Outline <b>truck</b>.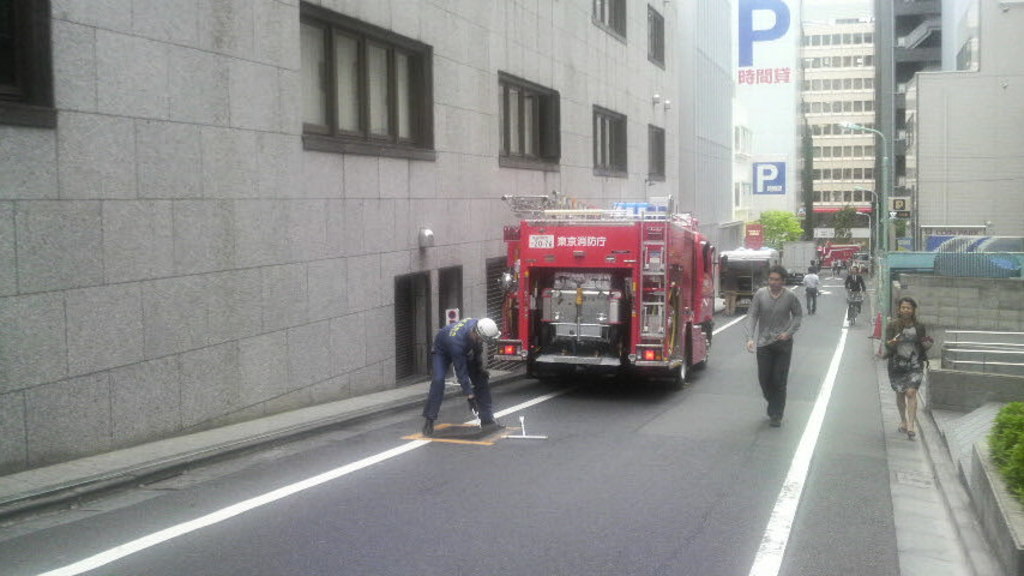
Outline: (left=496, top=196, right=722, bottom=395).
